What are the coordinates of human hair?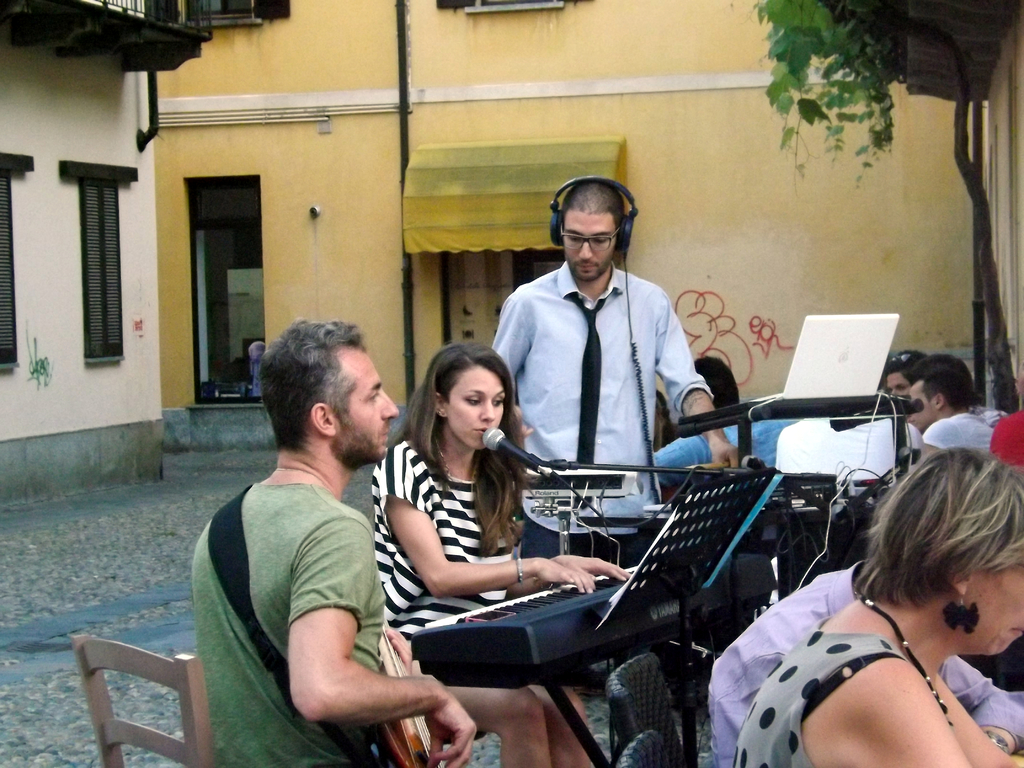
[908,352,981,407].
